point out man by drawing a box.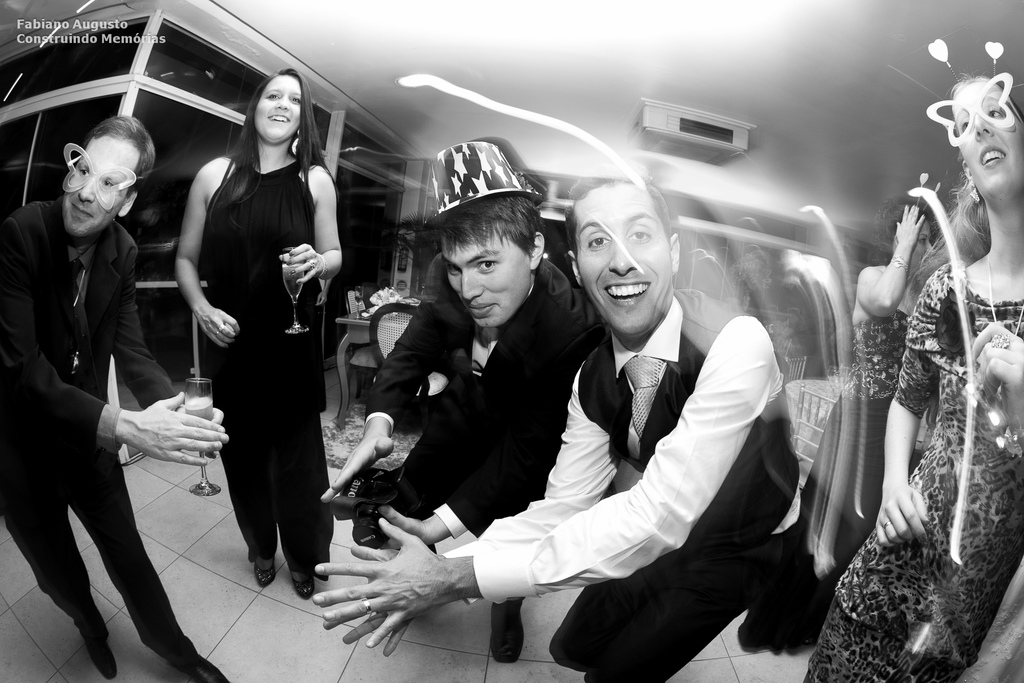
box(317, 142, 614, 670).
